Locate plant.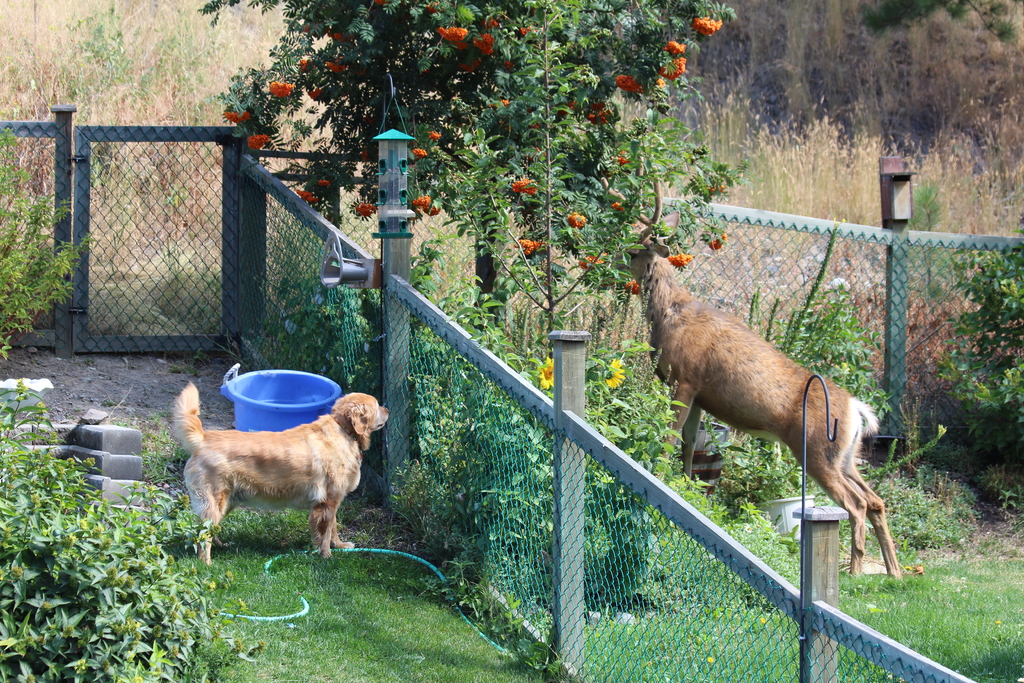
Bounding box: <bbox>381, 452, 485, 608</bbox>.
